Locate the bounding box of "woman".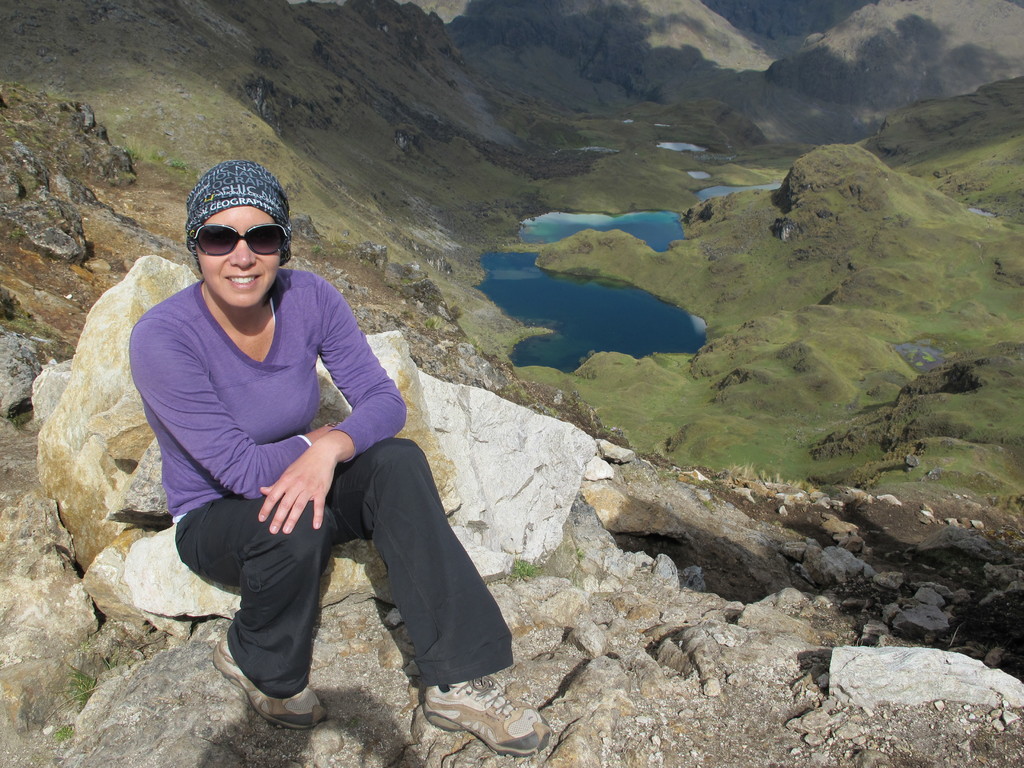
Bounding box: locate(127, 158, 552, 753).
